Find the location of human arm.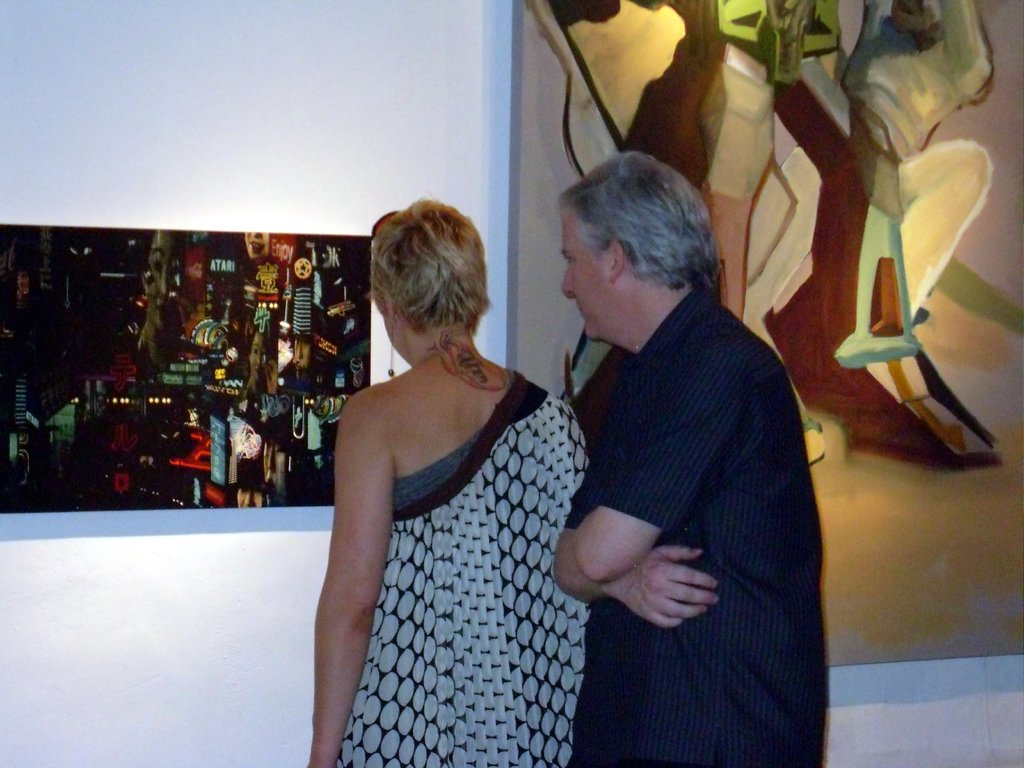
Location: Rect(547, 464, 722, 627).
